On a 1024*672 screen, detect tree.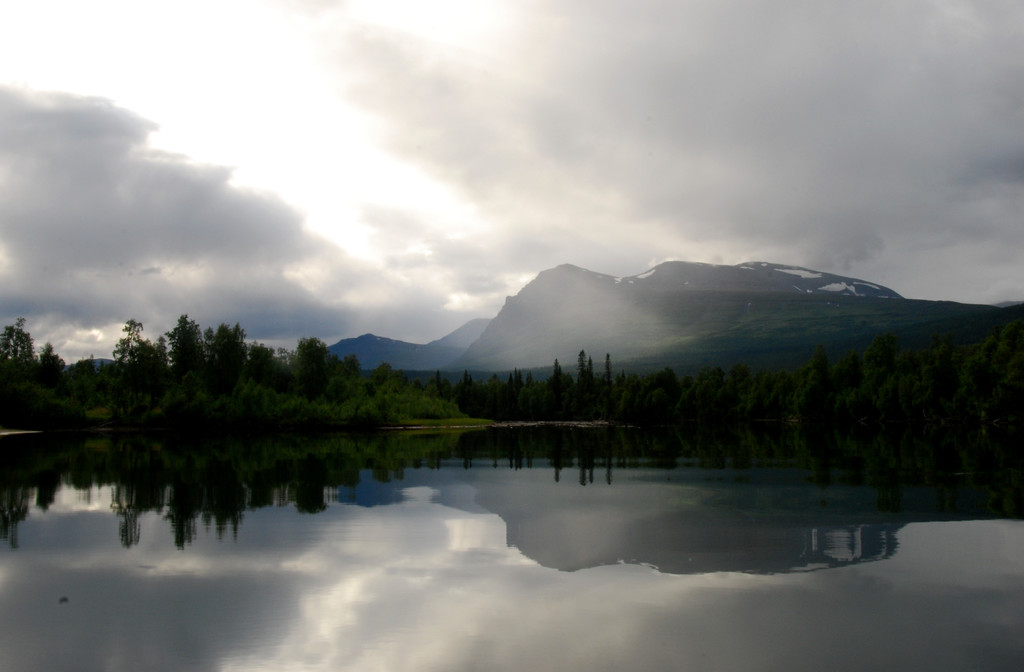
x1=601 y1=350 x2=612 y2=389.
